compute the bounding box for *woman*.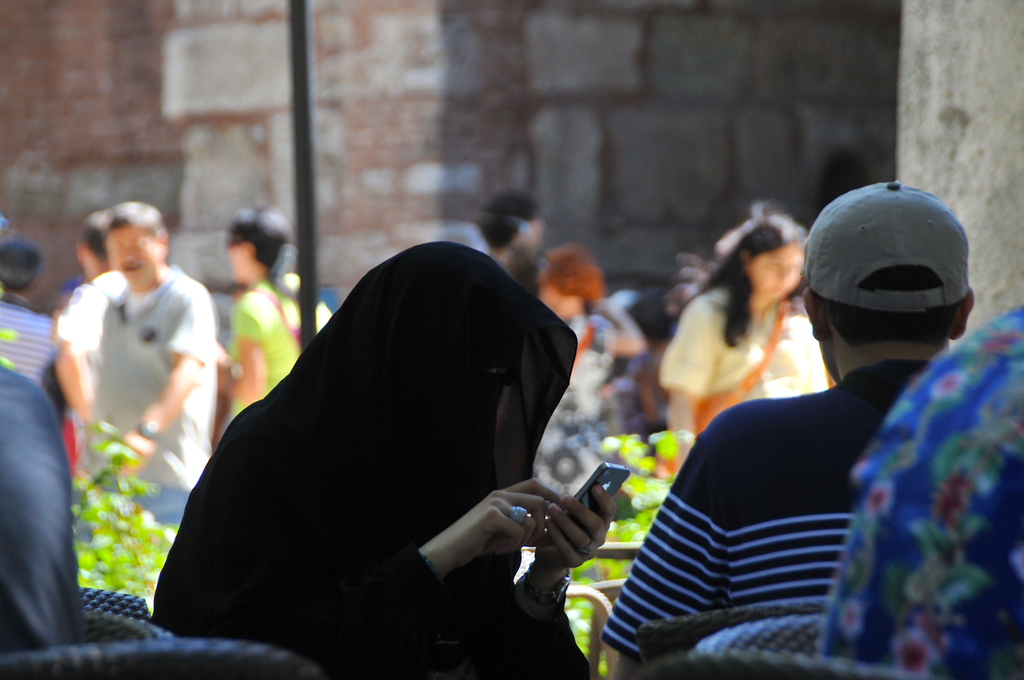
detection(148, 239, 629, 679).
